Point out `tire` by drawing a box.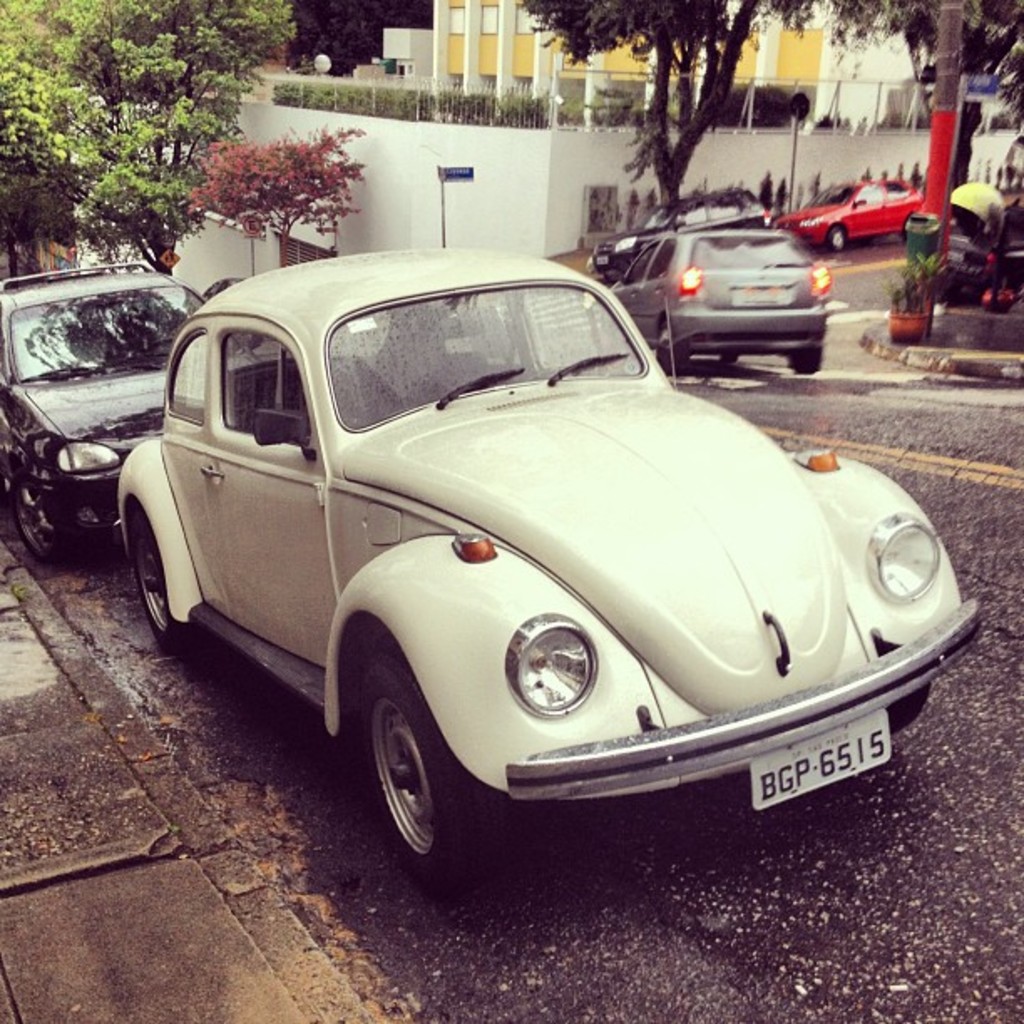
rect(830, 226, 847, 251).
